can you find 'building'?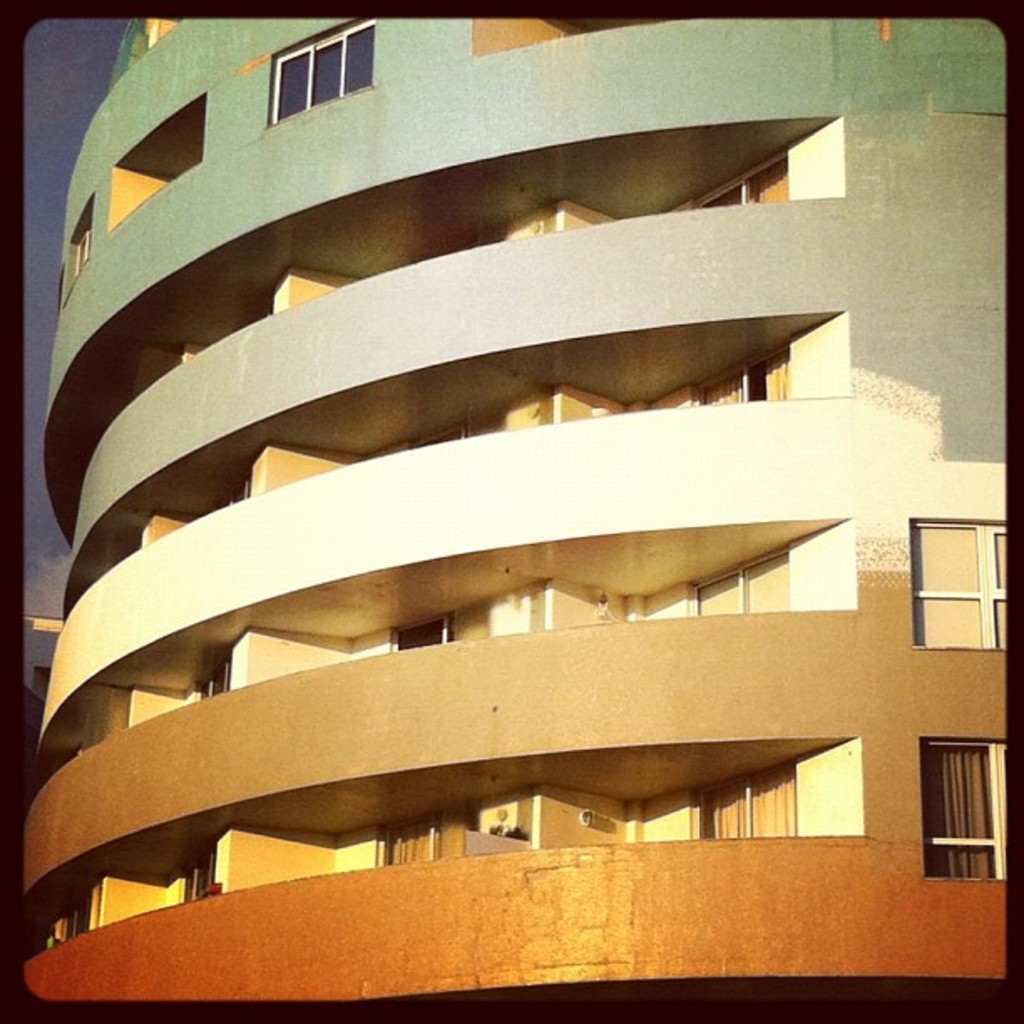
Yes, bounding box: [left=22, top=15, right=1011, bottom=997].
